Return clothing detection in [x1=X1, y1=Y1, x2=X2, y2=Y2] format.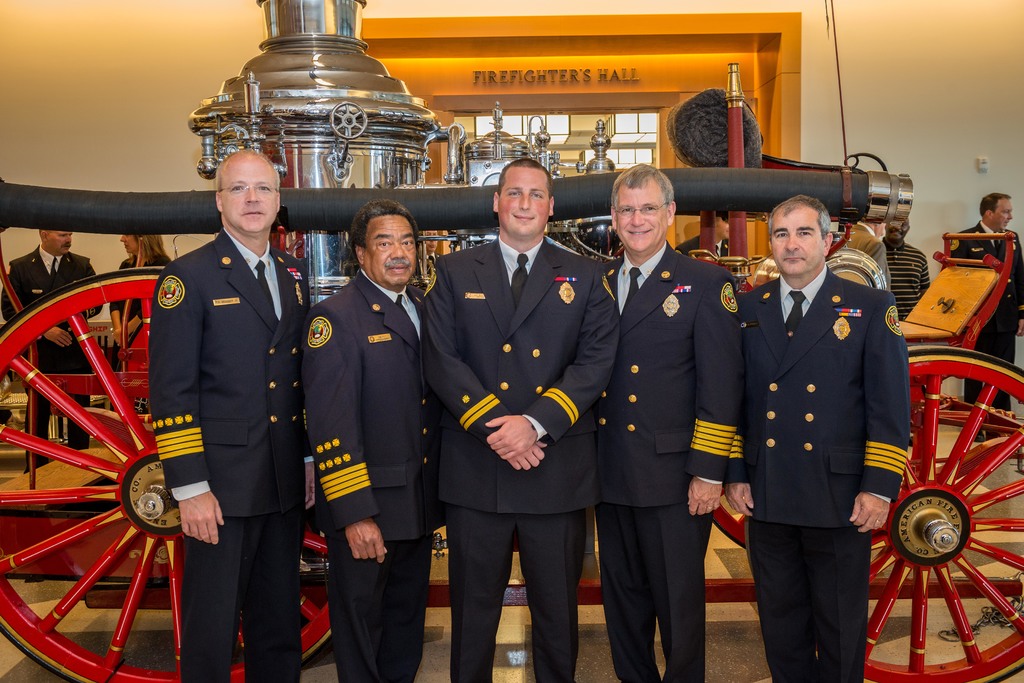
[x1=591, y1=242, x2=748, y2=682].
